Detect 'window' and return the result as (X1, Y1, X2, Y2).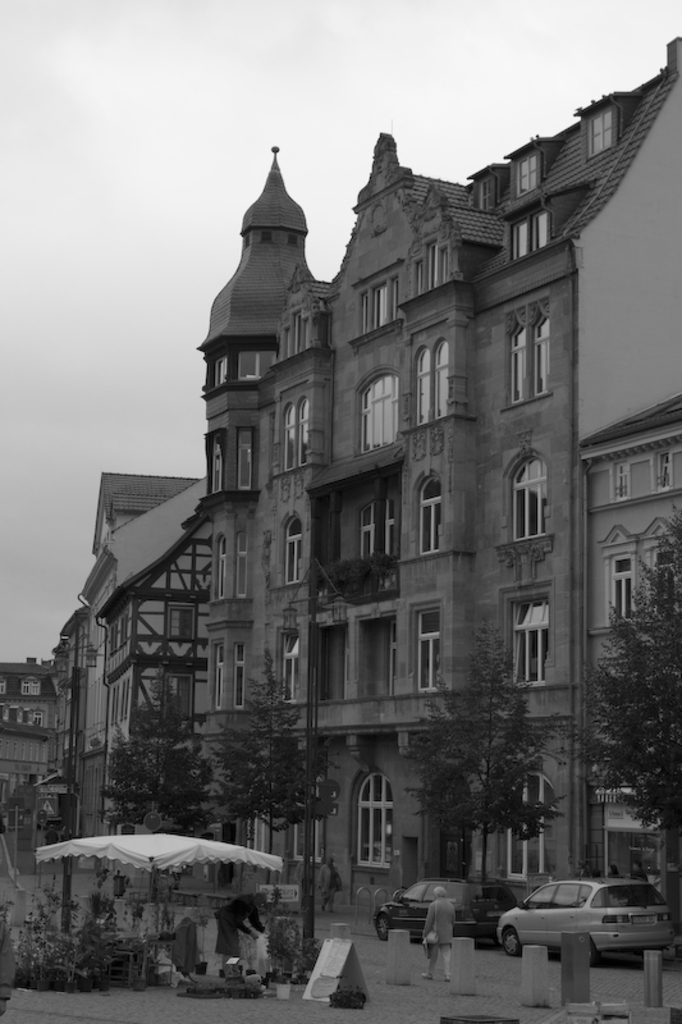
(413, 612, 454, 692).
